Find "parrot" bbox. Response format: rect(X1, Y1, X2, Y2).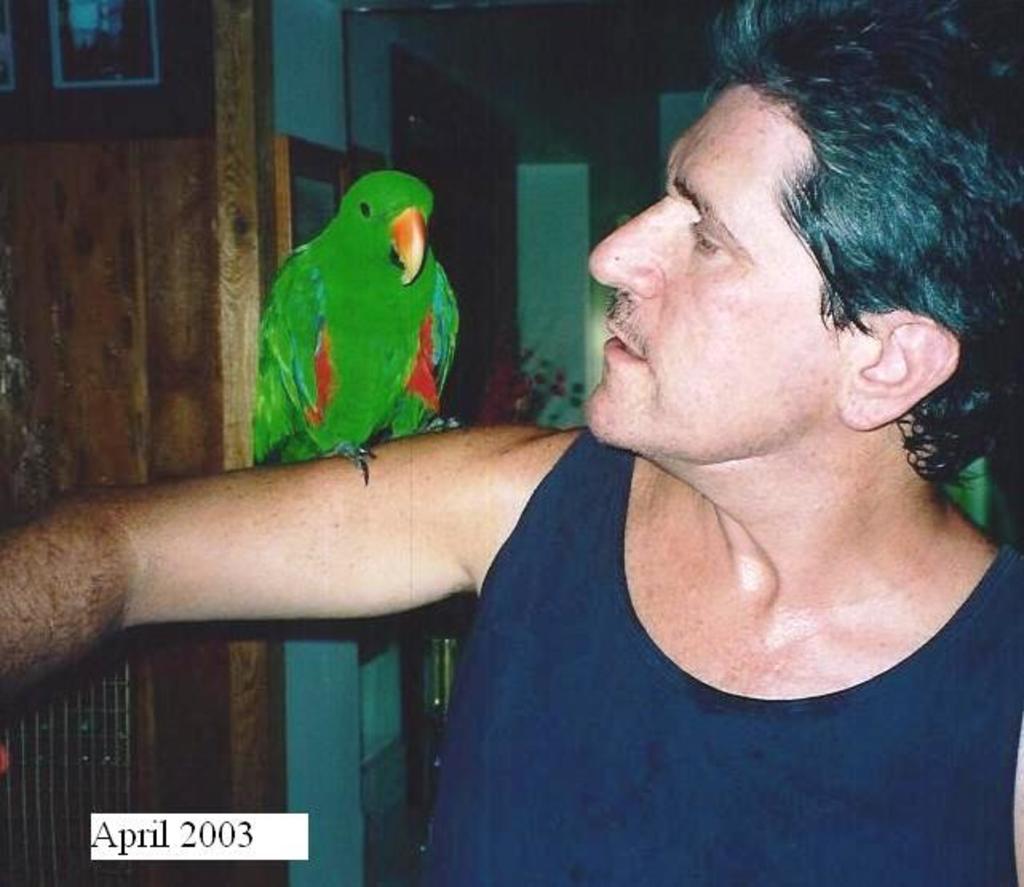
rect(254, 171, 457, 487).
